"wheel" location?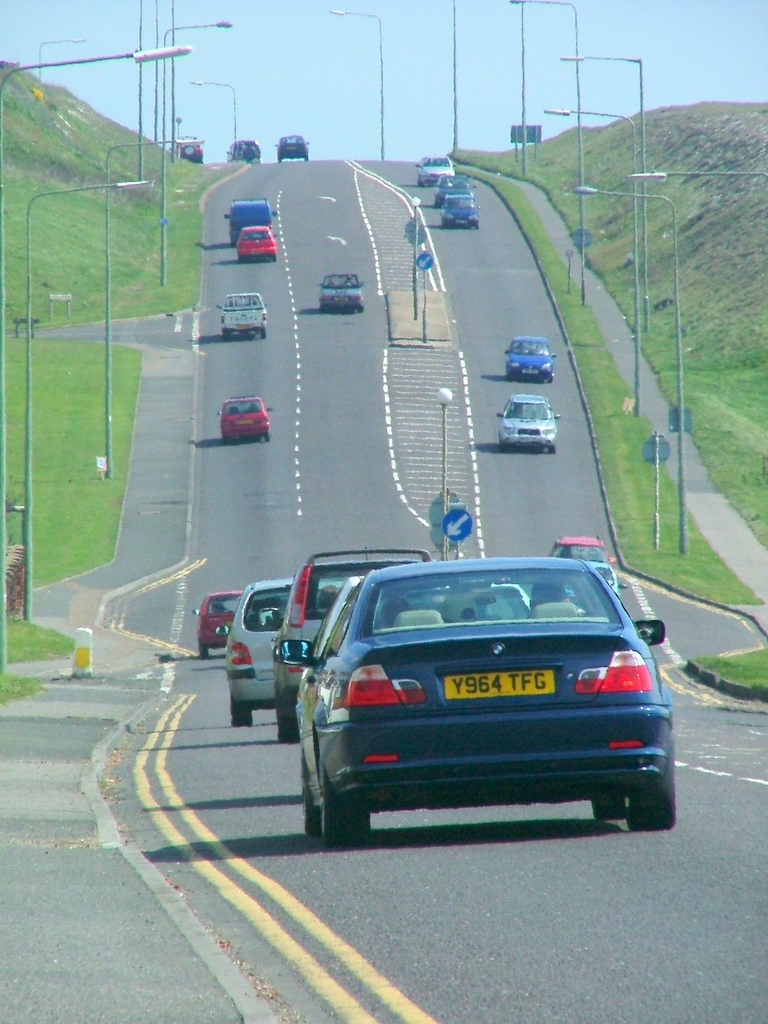
221, 331, 231, 339
